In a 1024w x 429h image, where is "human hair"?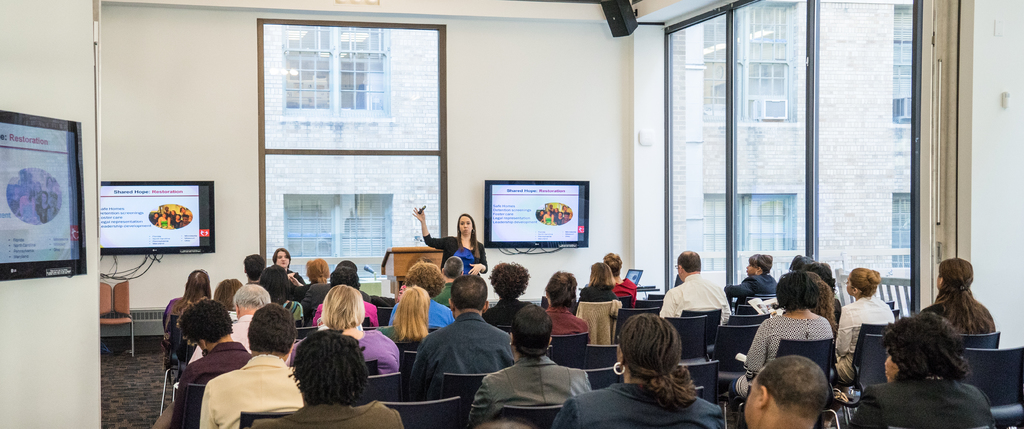
l=304, t=256, r=325, b=280.
